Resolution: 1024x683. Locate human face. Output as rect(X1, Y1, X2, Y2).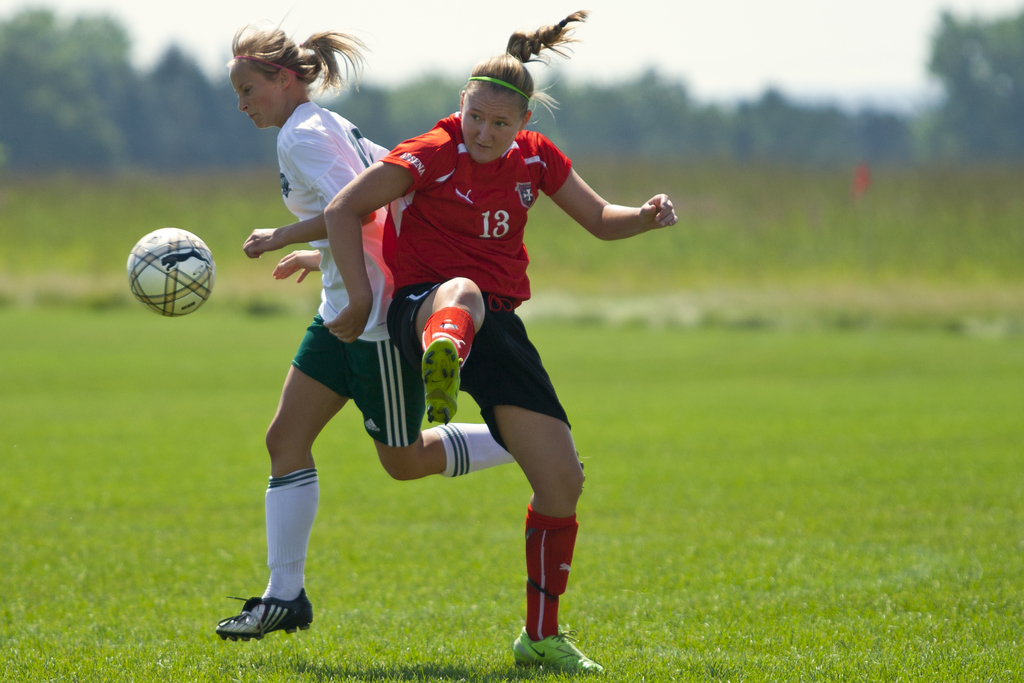
rect(460, 82, 523, 164).
